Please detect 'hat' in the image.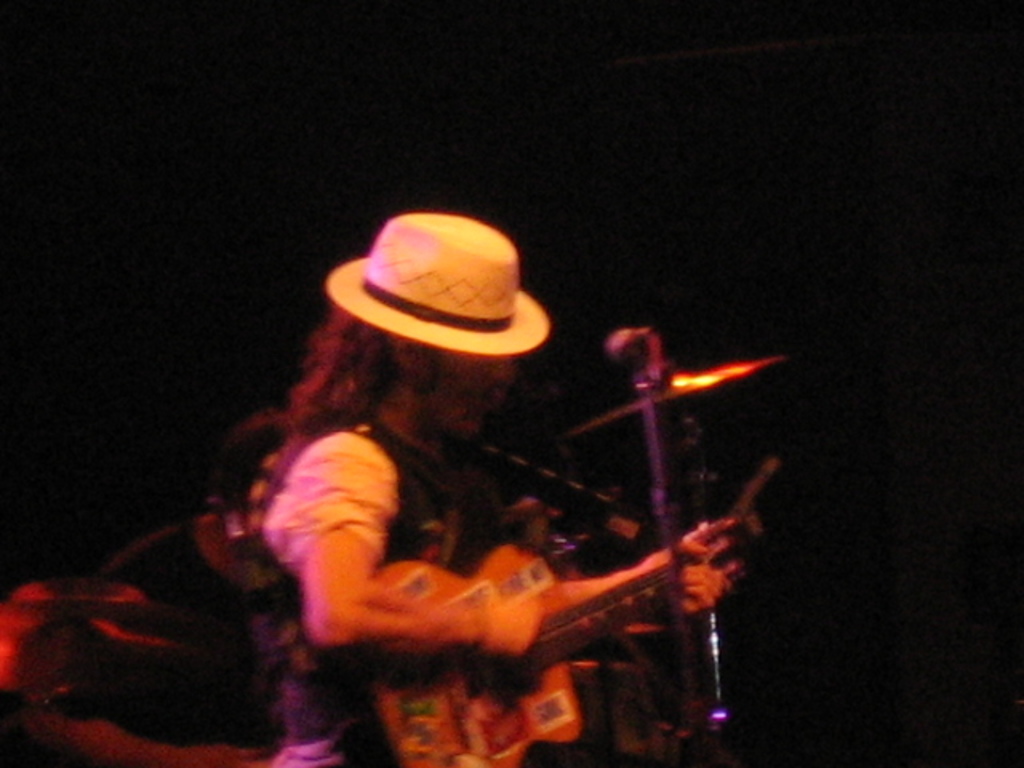
crop(326, 211, 550, 352).
